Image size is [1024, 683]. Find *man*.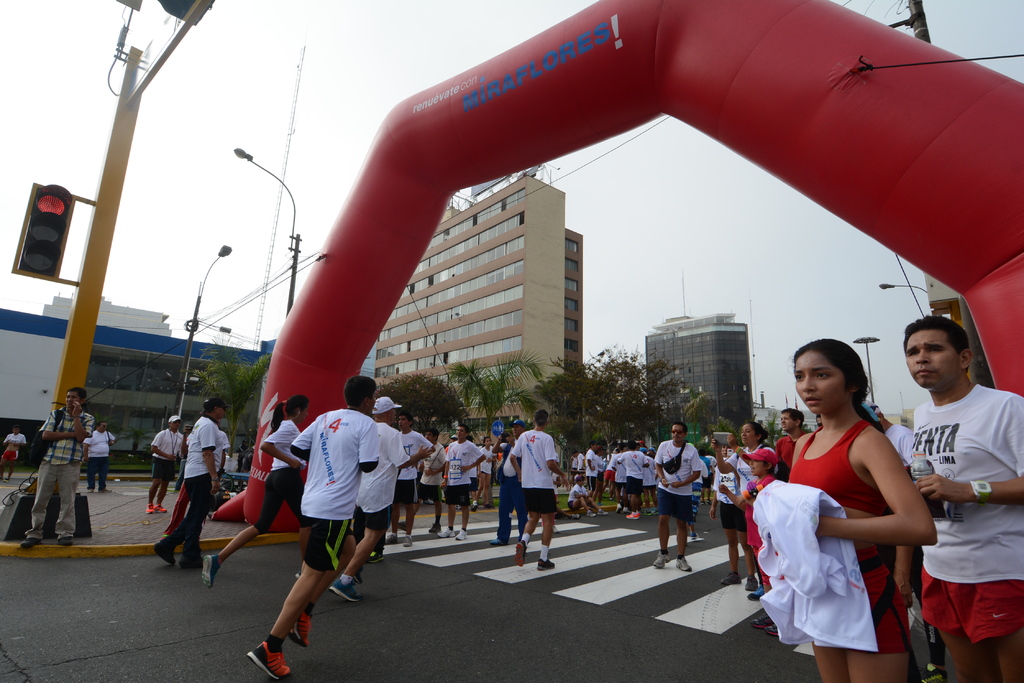
rect(772, 408, 806, 467).
